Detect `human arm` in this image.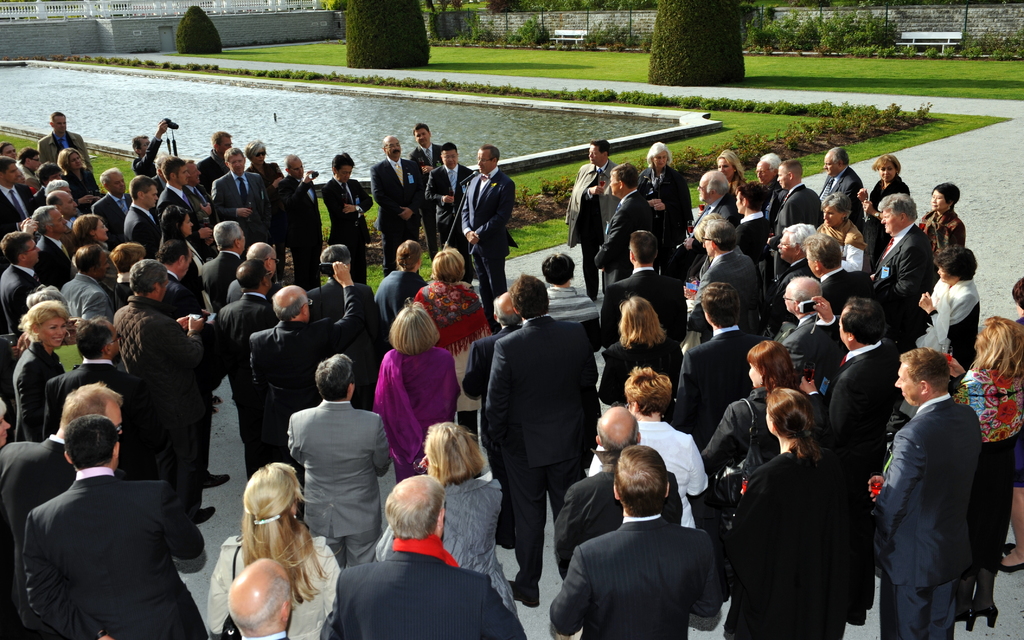
Detection: bbox=(134, 117, 170, 176).
